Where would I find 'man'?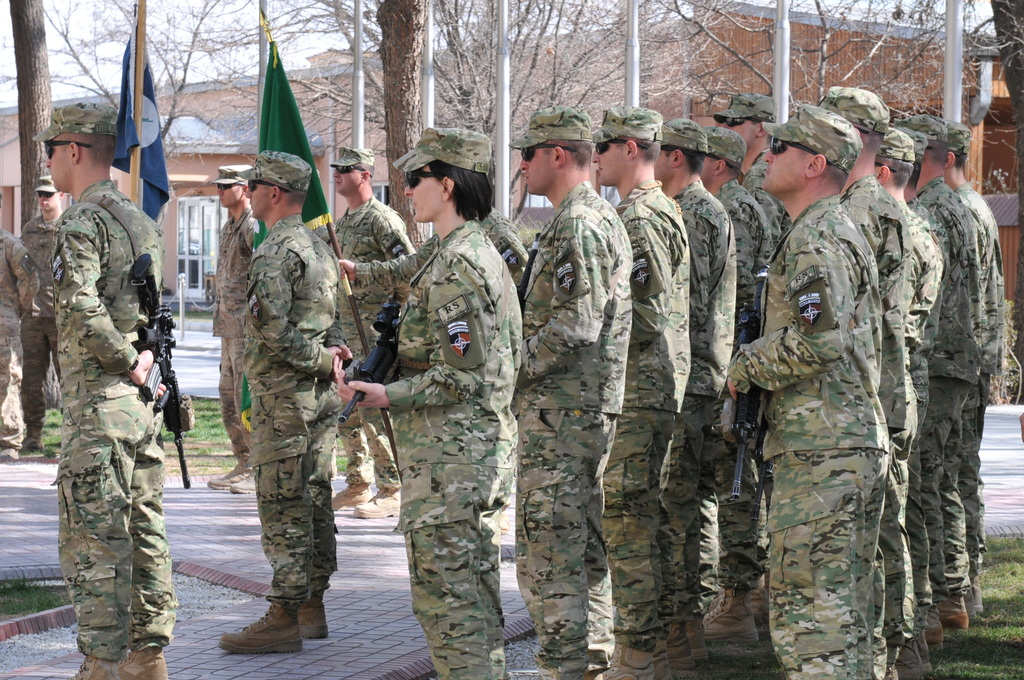
At bbox=(326, 147, 436, 514).
